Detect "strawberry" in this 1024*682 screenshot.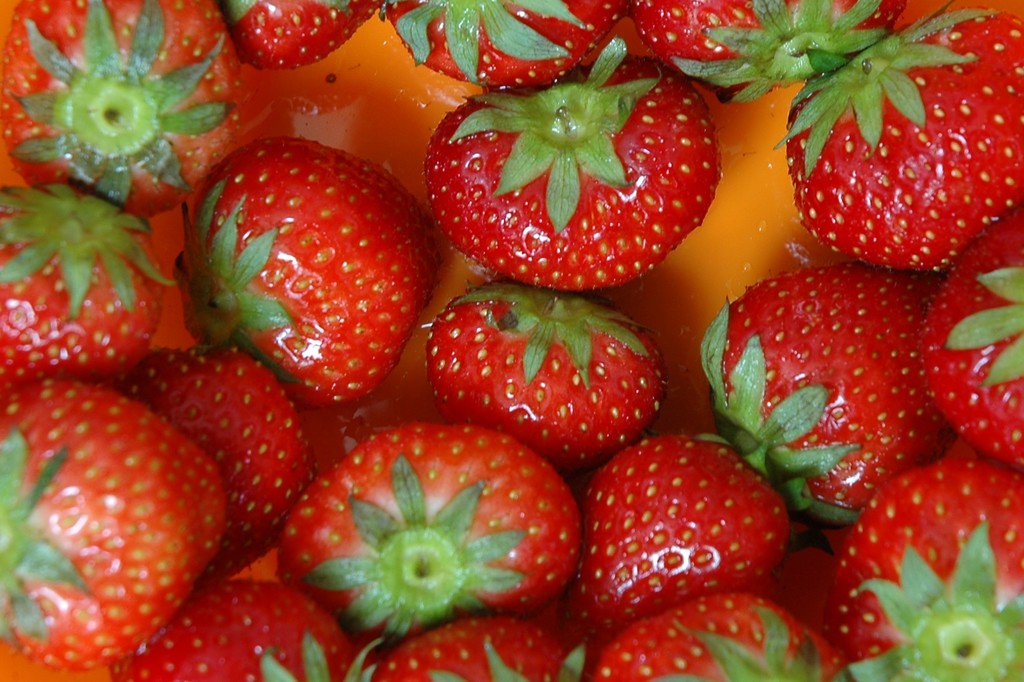
Detection: box(564, 438, 796, 637).
